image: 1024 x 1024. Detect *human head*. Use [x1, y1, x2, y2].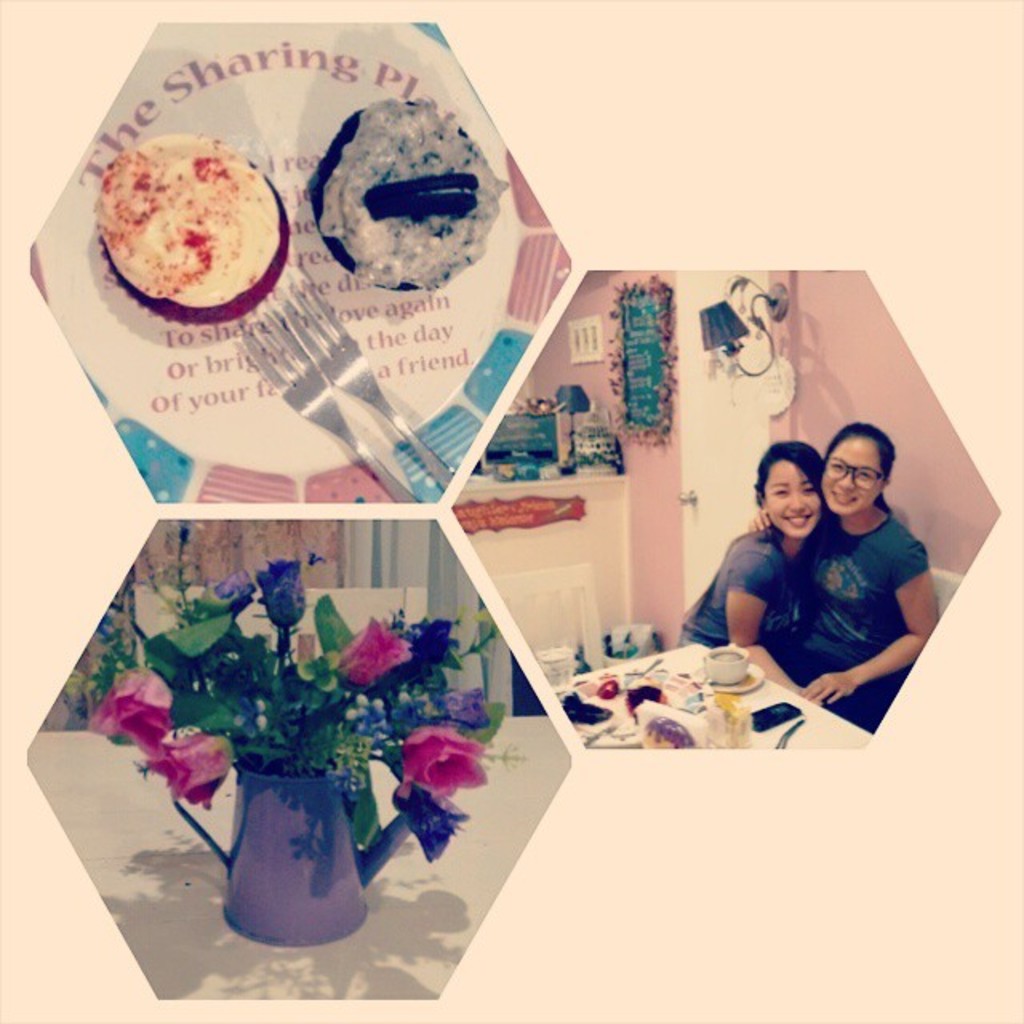
[754, 445, 814, 541].
